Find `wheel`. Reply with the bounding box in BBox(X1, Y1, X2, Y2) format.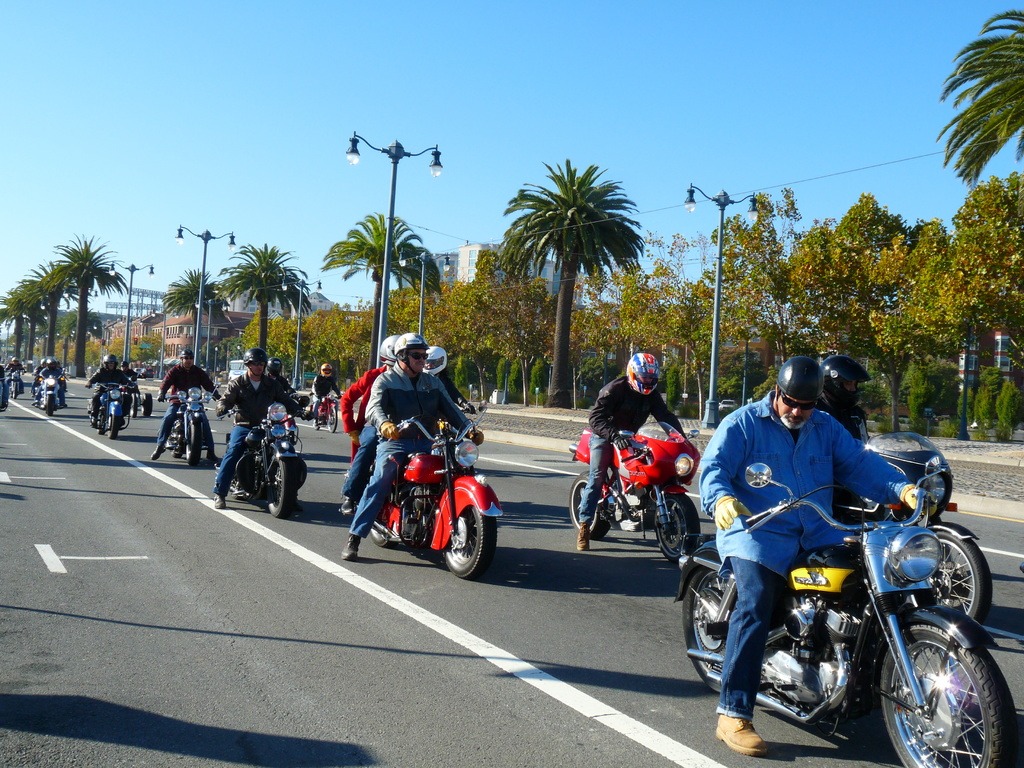
BBox(878, 624, 1020, 767).
